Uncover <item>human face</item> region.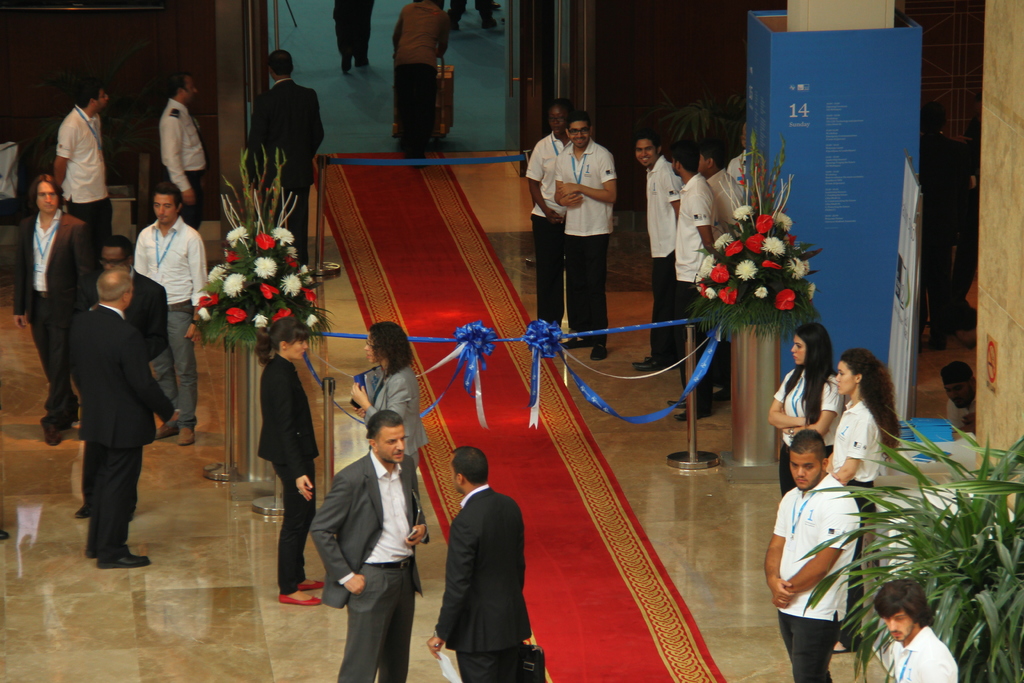
Uncovered: pyautogui.locateOnScreen(636, 137, 657, 166).
